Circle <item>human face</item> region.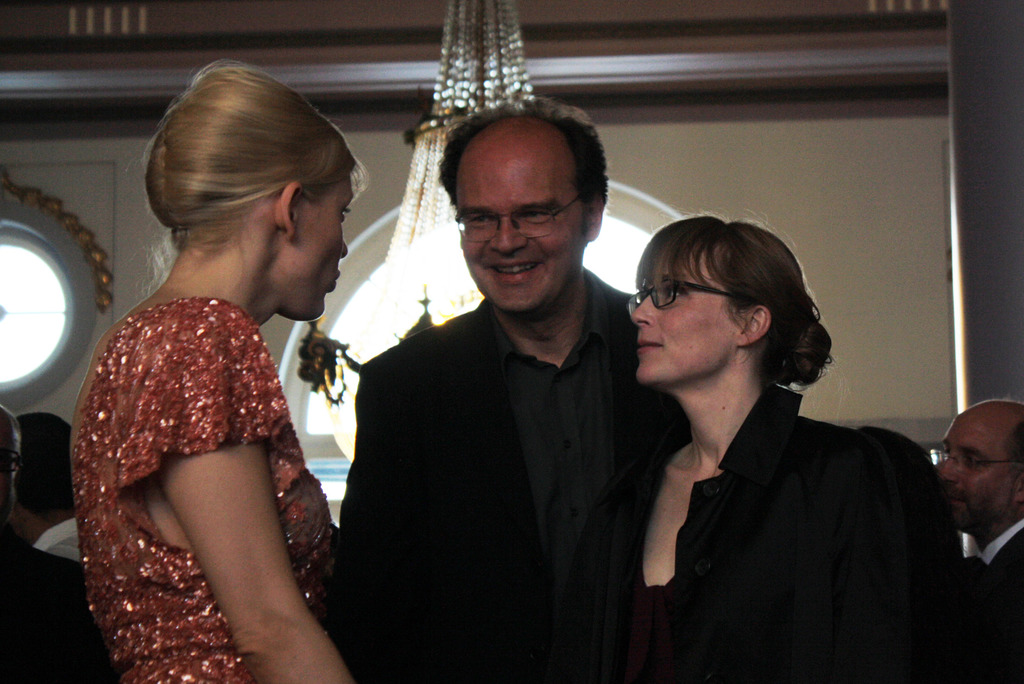
Region: (left=296, top=172, right=355, bottom=320).
